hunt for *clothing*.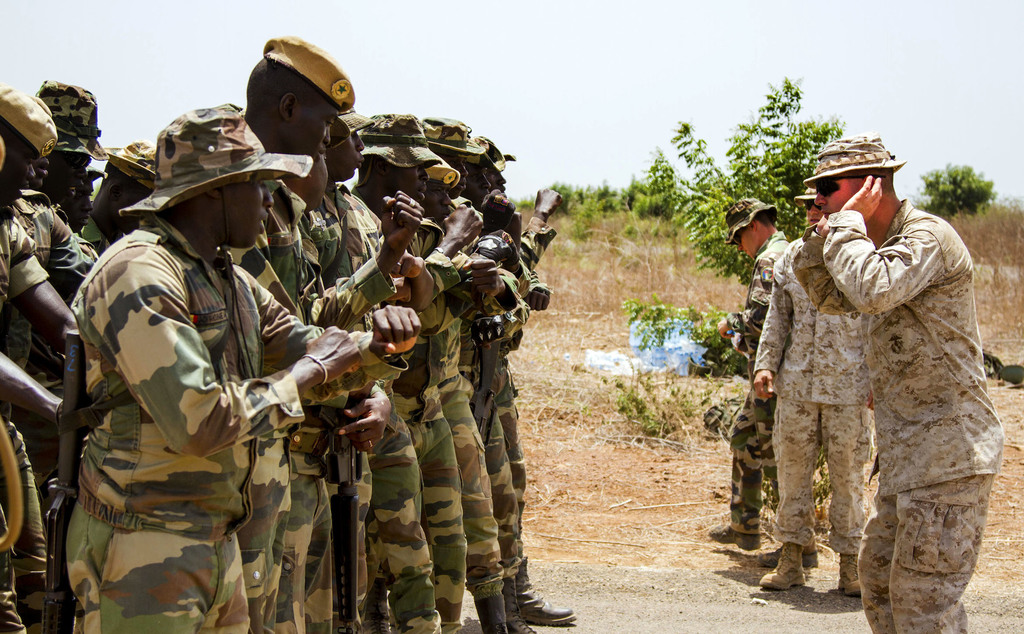
Hunted down at (727, 230, 795, 534).
